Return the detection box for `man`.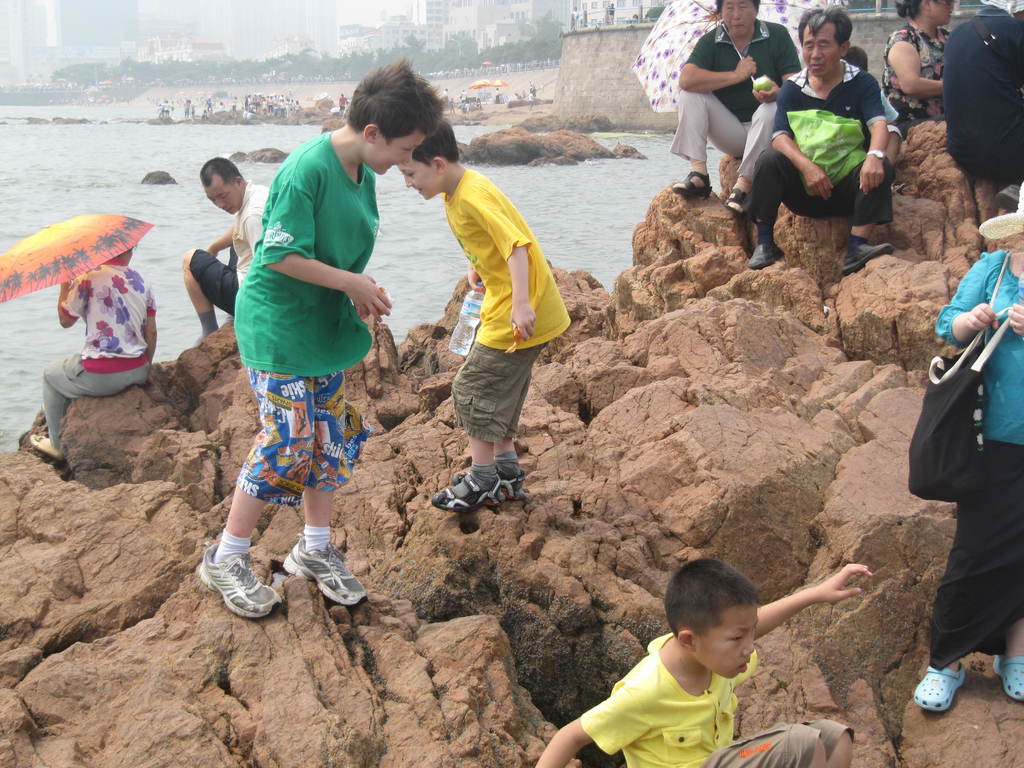
(left=181, top=150, right=269, bottom=341).
